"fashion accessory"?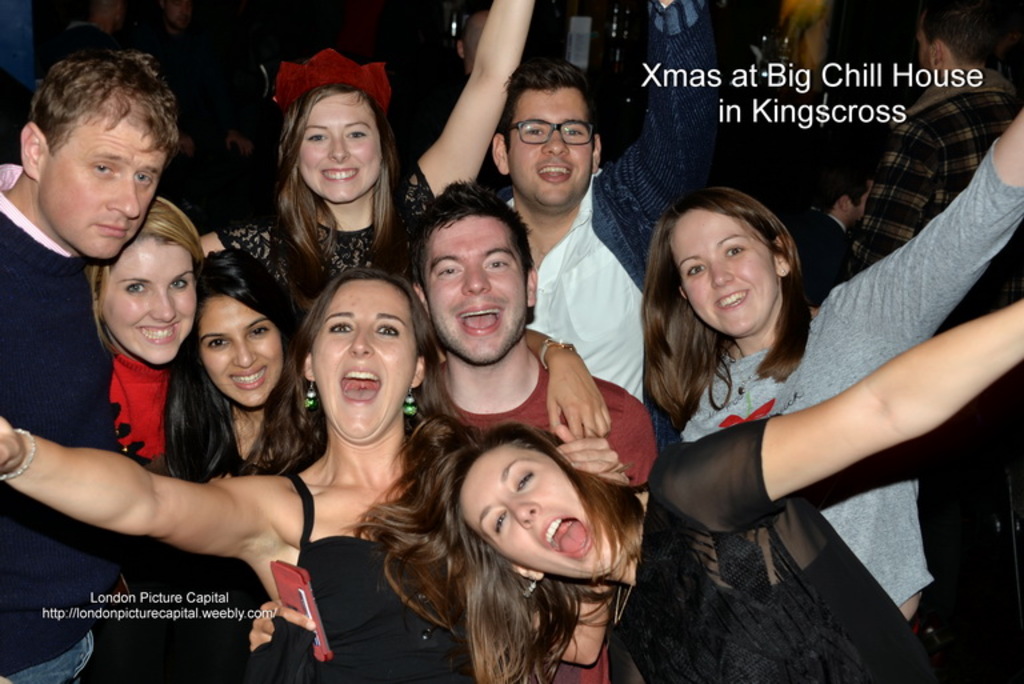
bbox=(273, 44, 396, 121)
